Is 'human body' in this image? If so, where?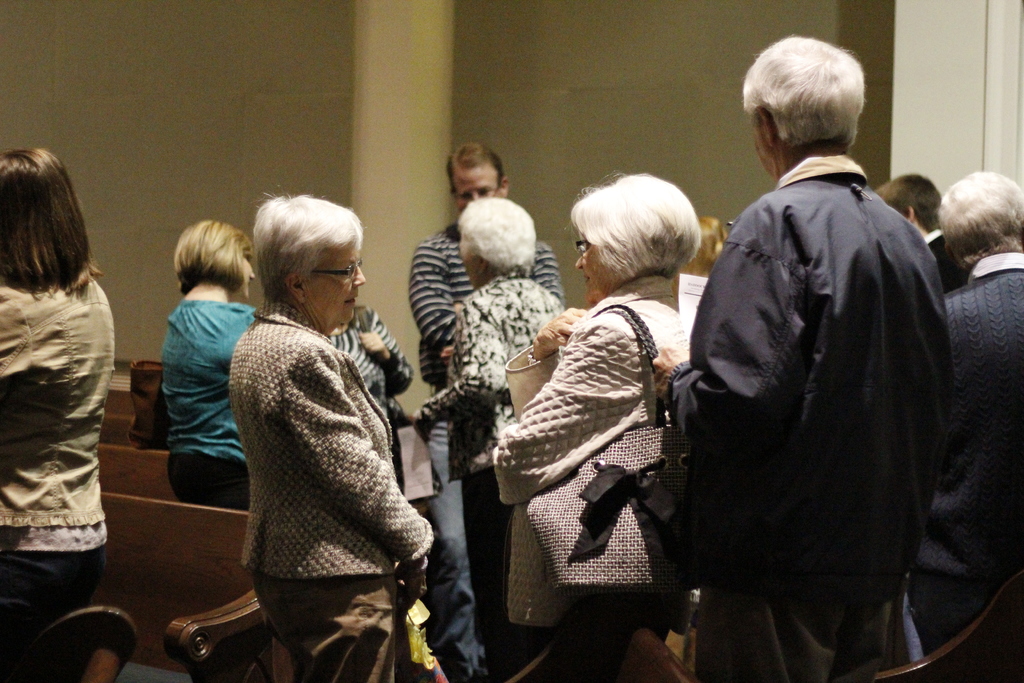
Yes, at {"x1": 405, "y1": 147, "x2": 579, "y2": 369}.
